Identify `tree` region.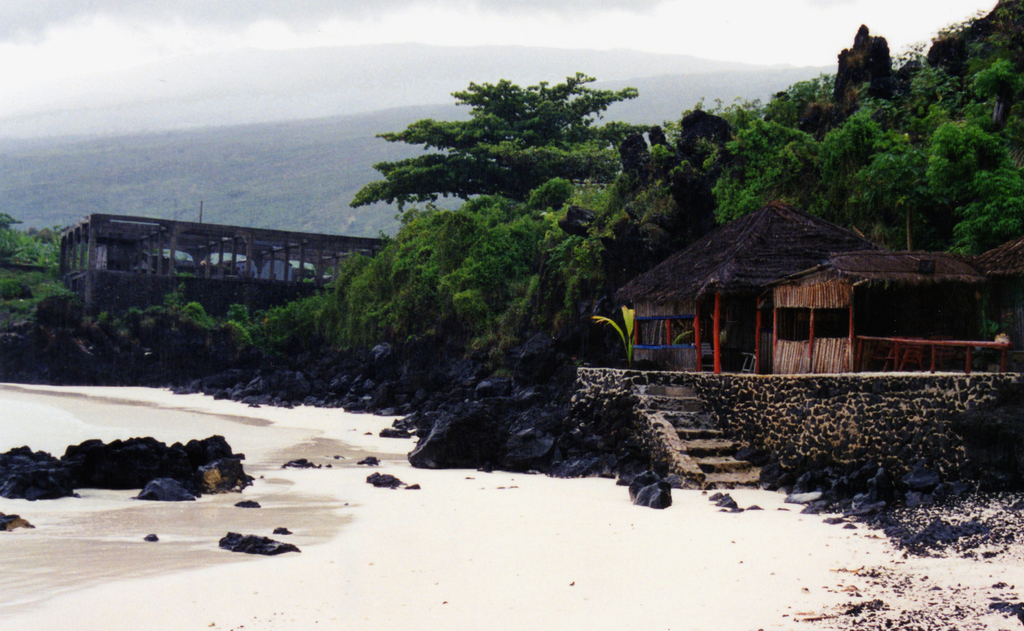
Region: detection(344, 63, 670, 370).
